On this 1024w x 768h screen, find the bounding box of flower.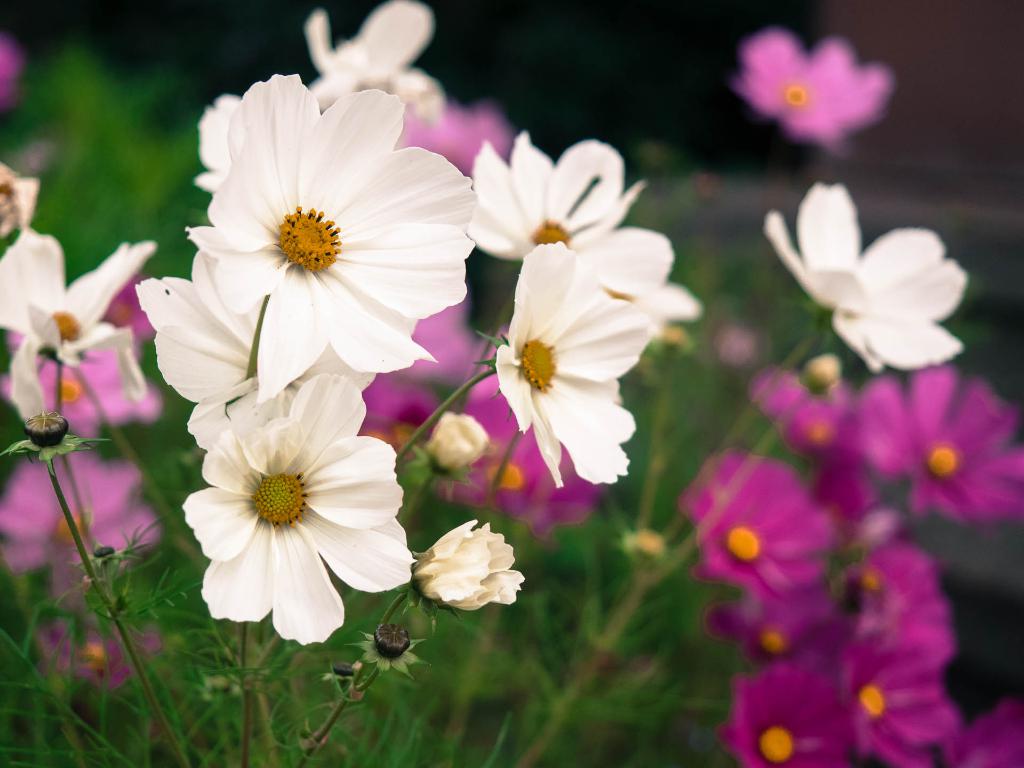
Bounding box: Rect(580, 227, 696, 337).
